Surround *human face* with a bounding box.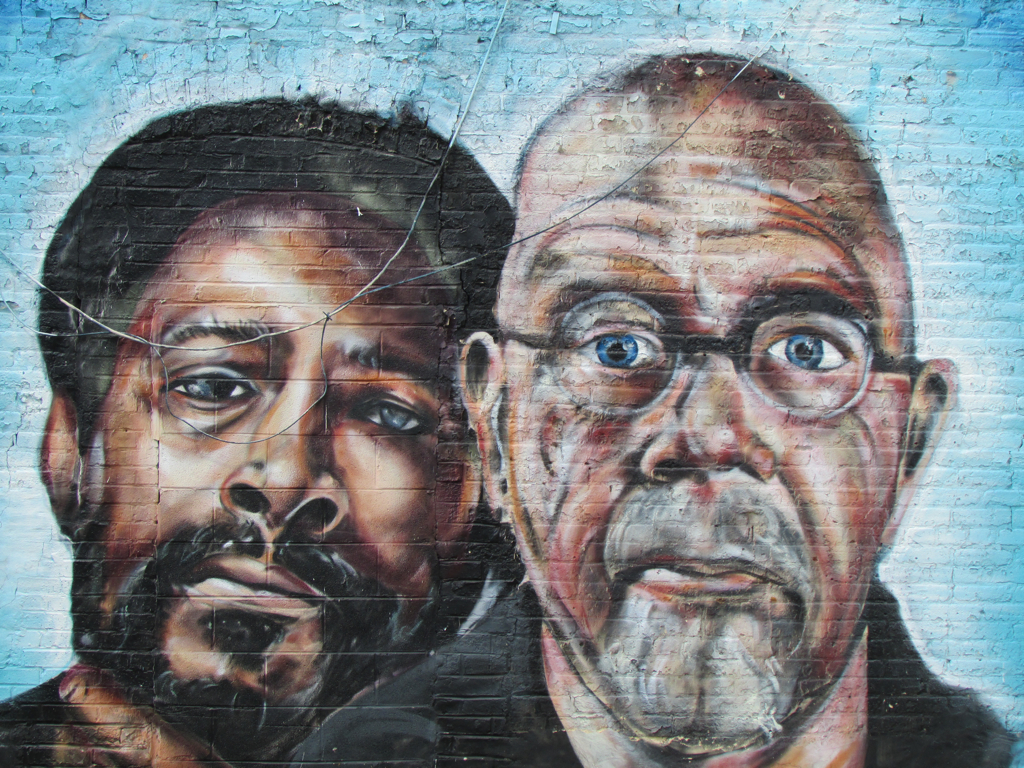
l=87, t=204, r=479, b=720.
